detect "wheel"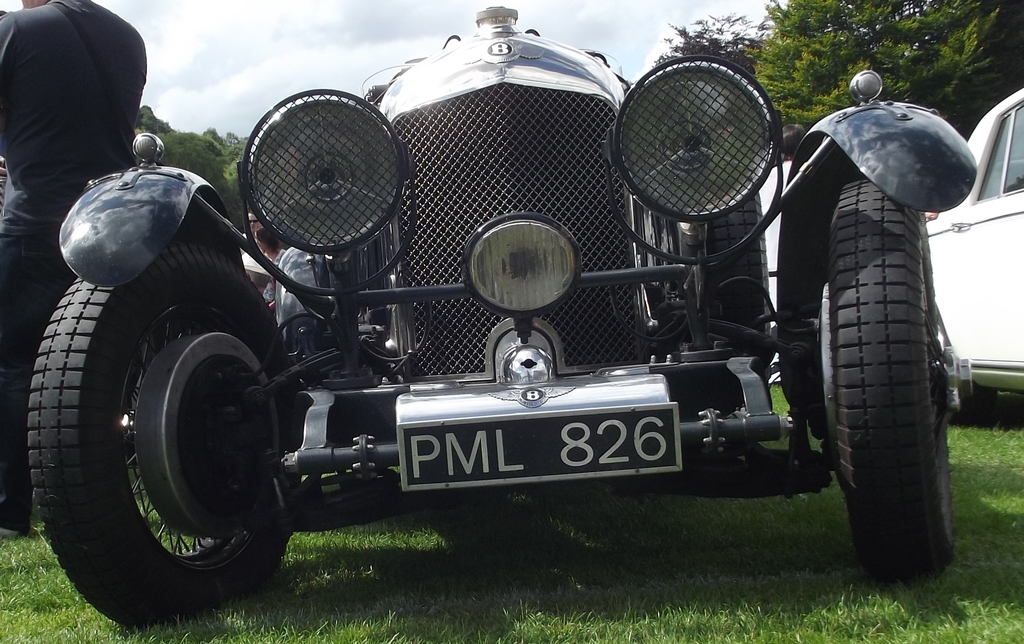
808:180:964:575
